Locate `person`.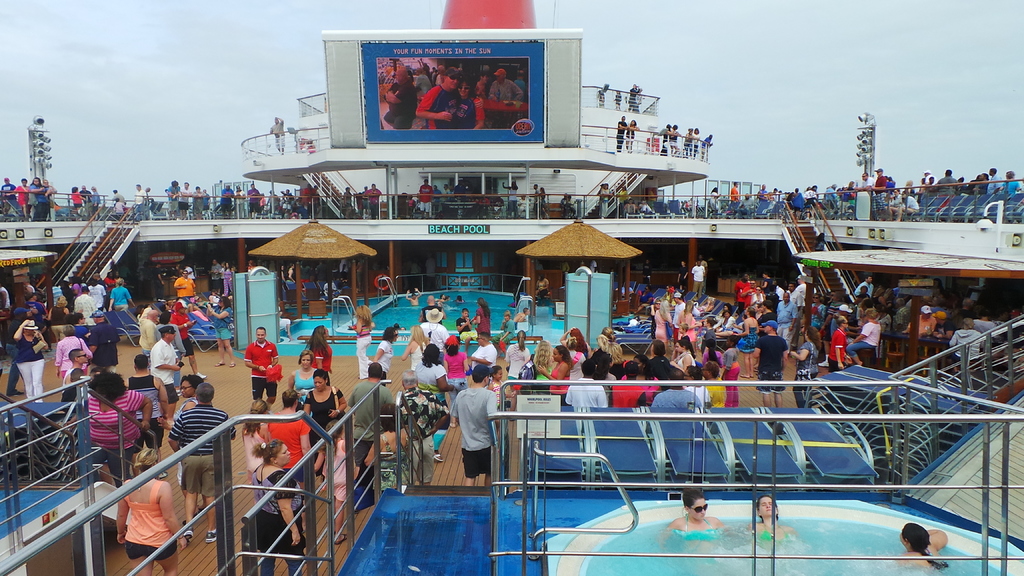
Bounding box: l=706, t=182, r=722, b=212.
